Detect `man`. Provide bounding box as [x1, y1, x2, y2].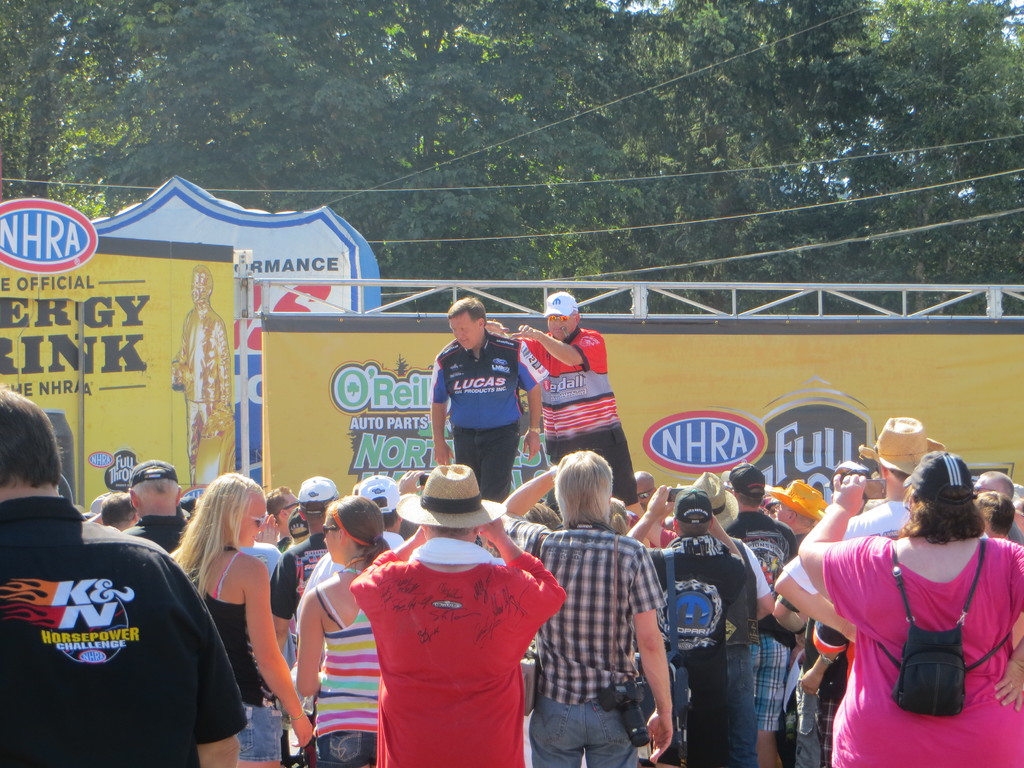
[972, 469, 1023, 544].
